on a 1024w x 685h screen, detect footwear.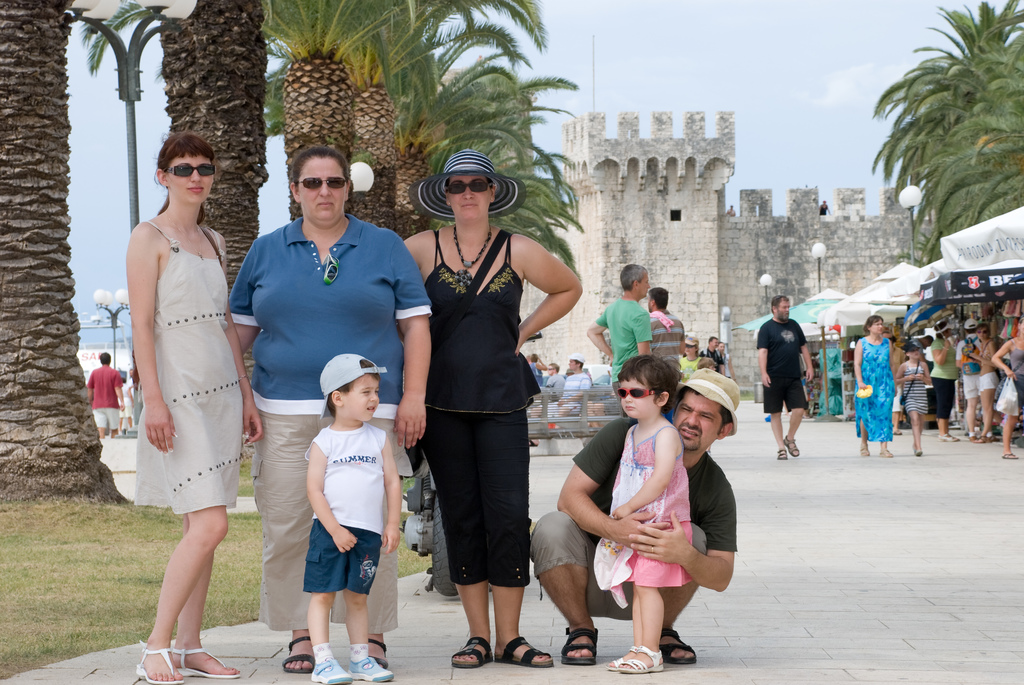
Rect(561, 627, 602, 669).
